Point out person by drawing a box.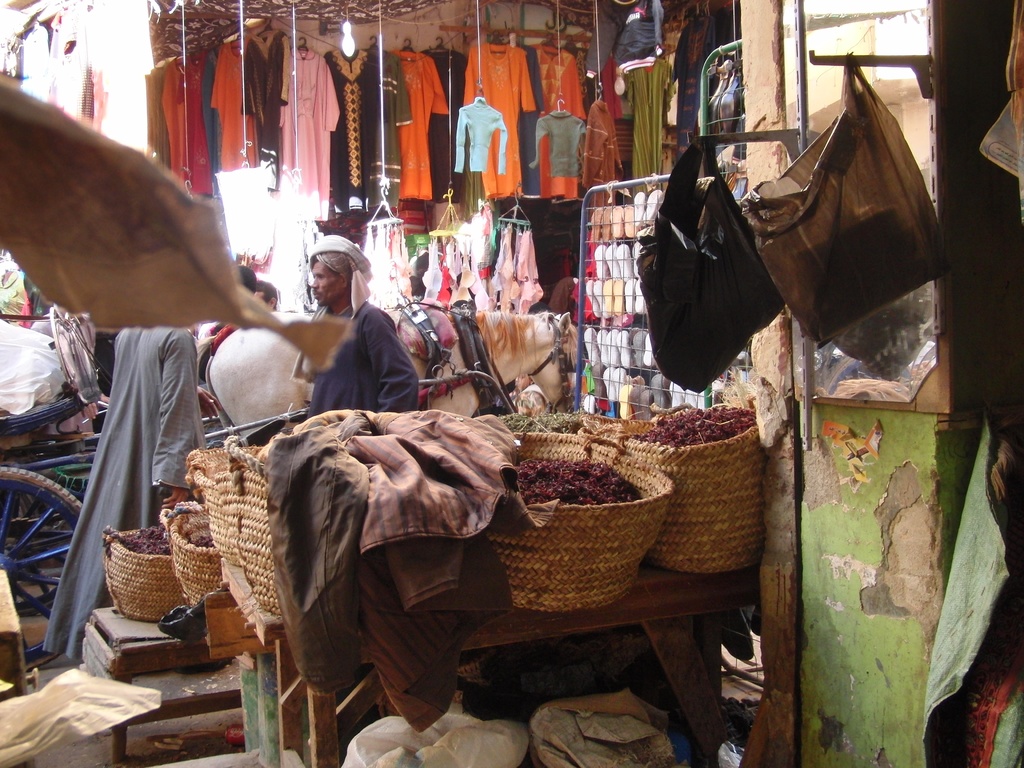
rect(303, 230, 420, 419).
